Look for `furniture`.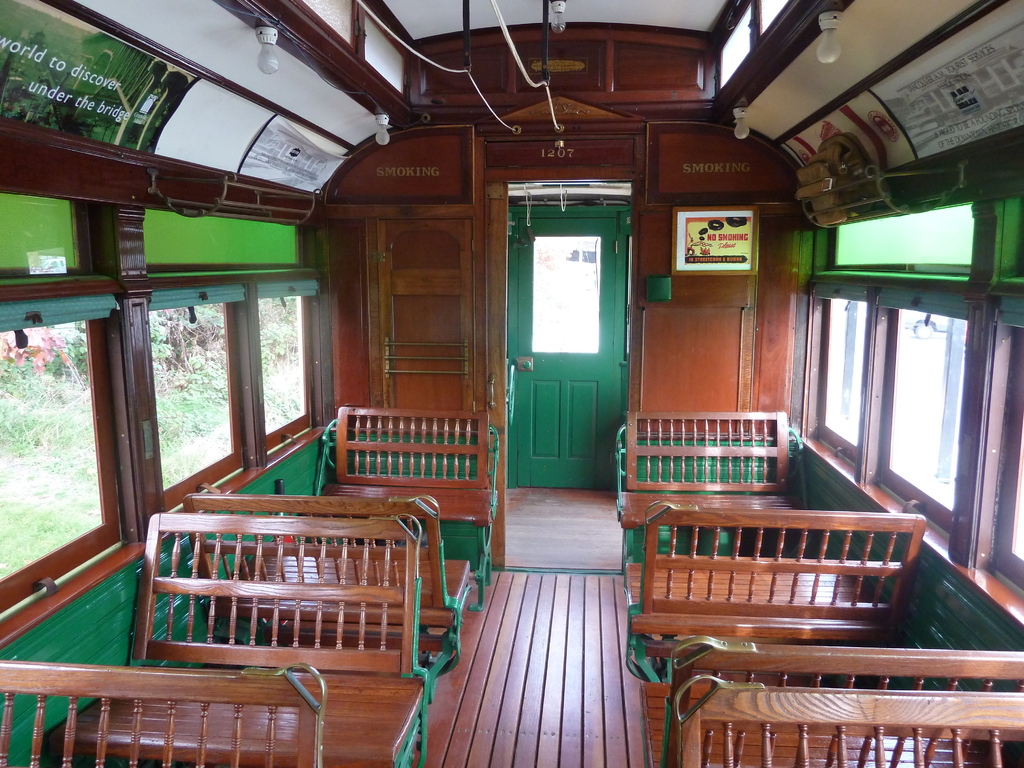
Found: region(316, 403, 502, 614).
